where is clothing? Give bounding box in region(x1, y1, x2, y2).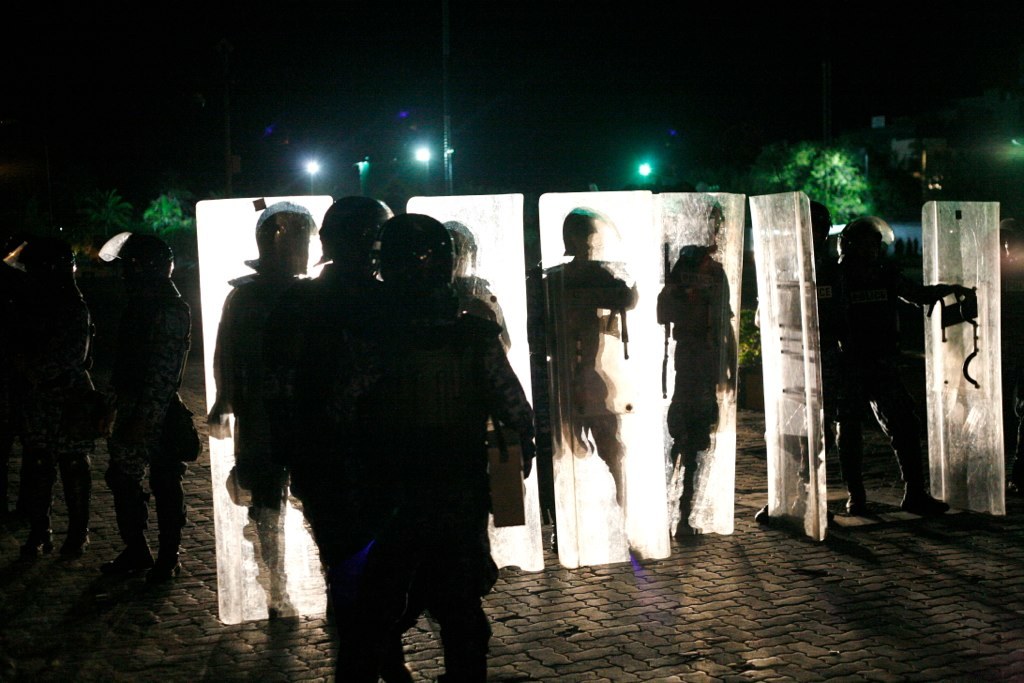
region(85, 254, 191, 561).
